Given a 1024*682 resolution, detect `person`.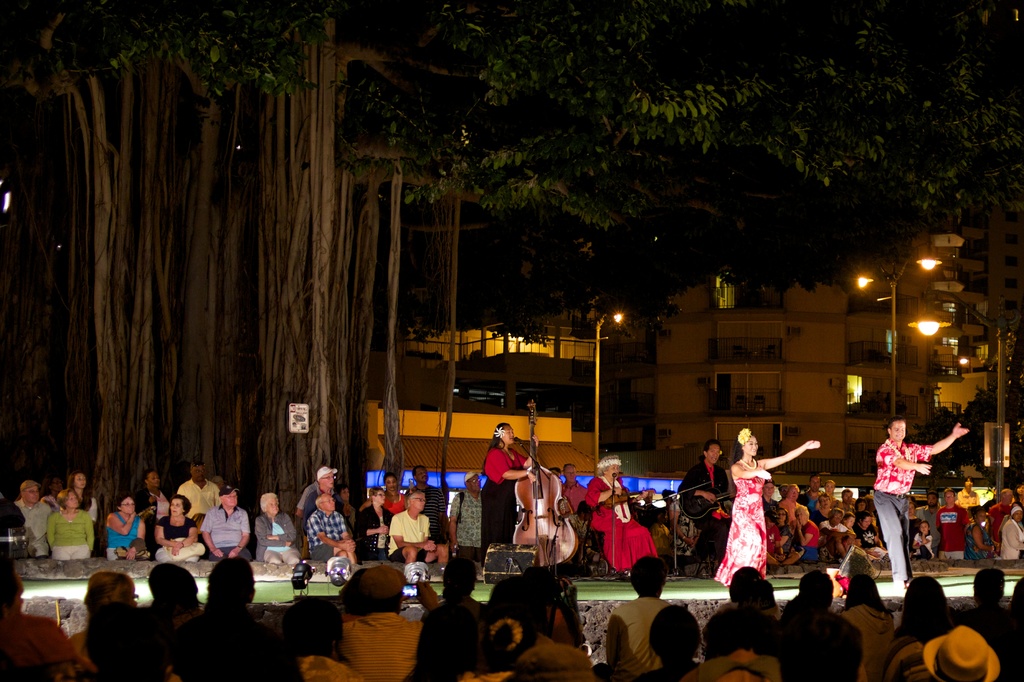
(x1=842, y1=570, x2=895, y2=681).
